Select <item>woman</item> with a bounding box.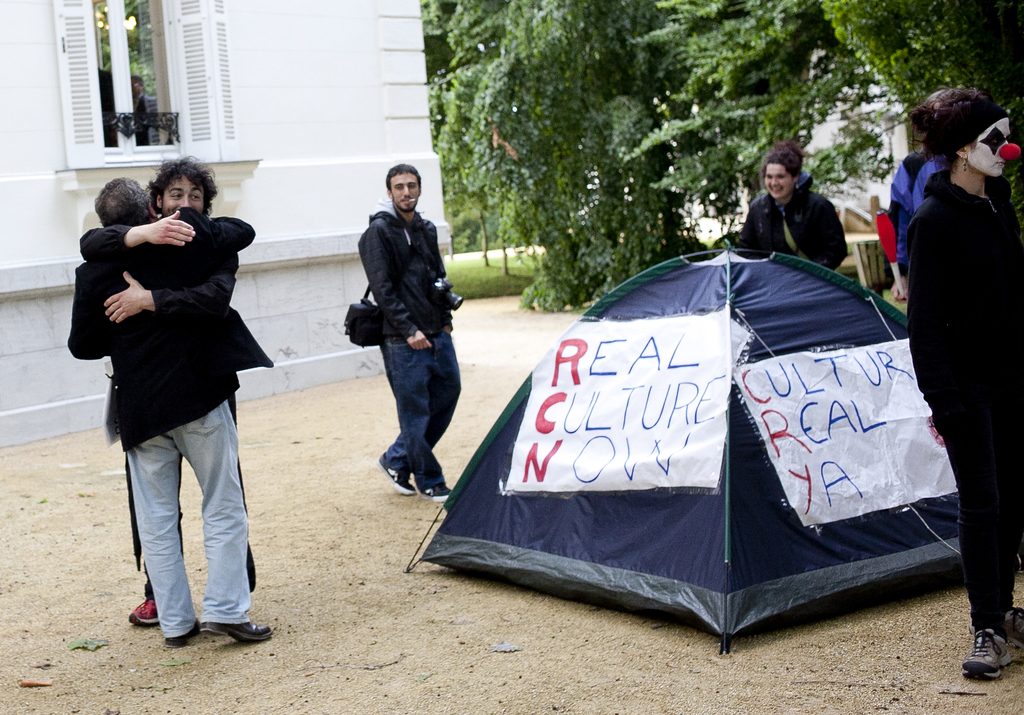
select_region(734, 134, 859, 269).
